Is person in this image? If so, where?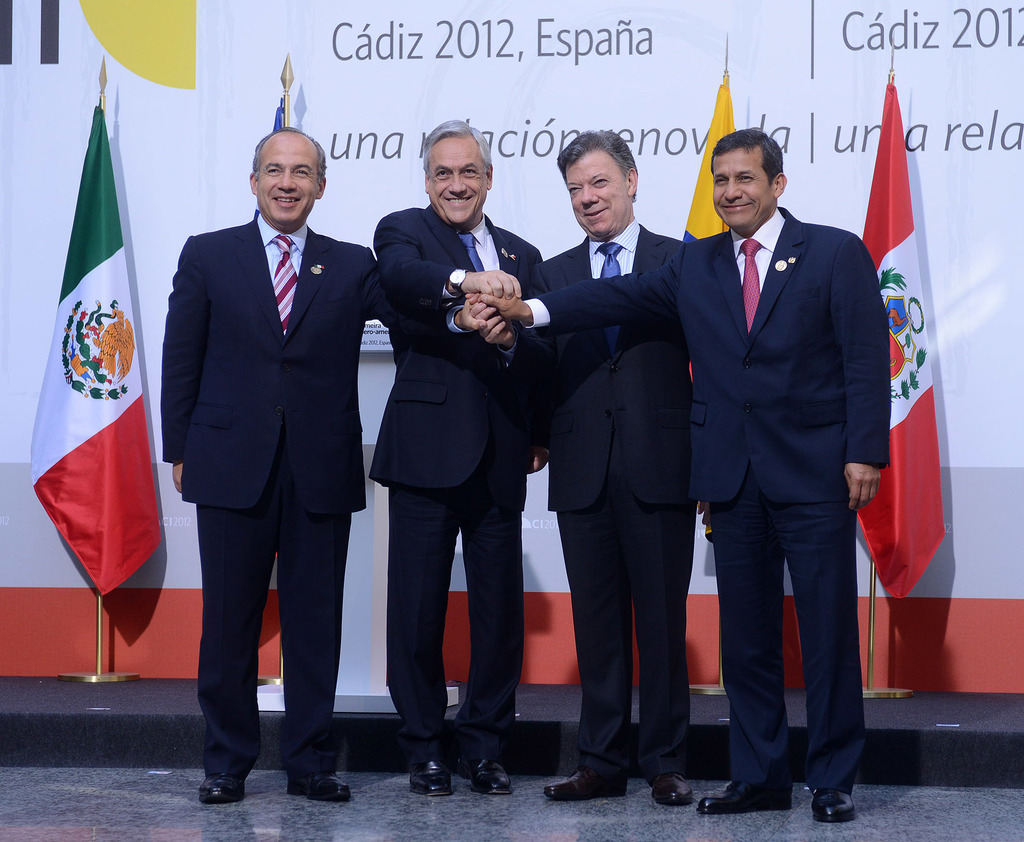
Yes, at <region>463, 125, 695, 806</region>.
